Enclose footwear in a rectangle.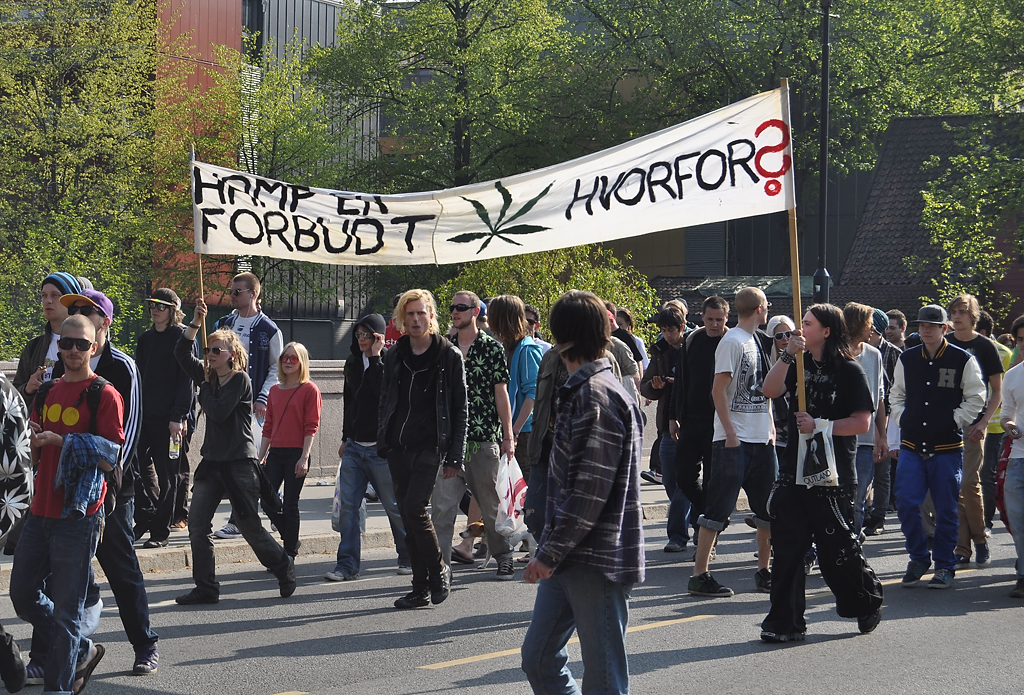
bbox(394, 554, 417, 568).
